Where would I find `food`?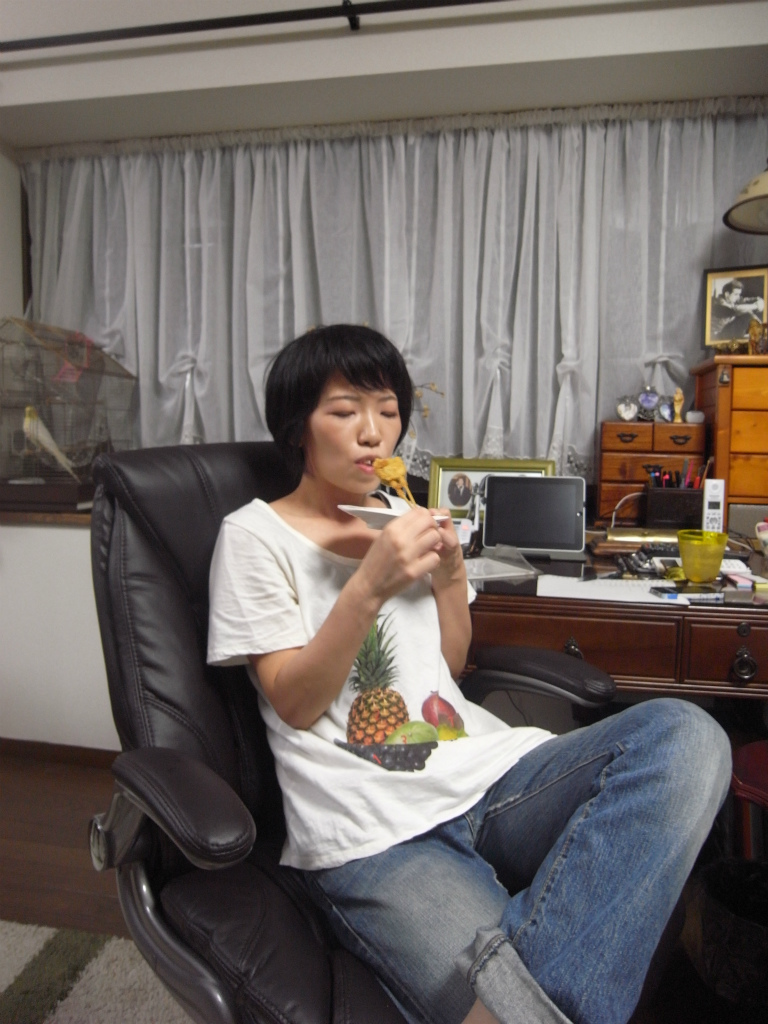
At pyautogui.locateOnScreen(373, 455, 417, 513).
